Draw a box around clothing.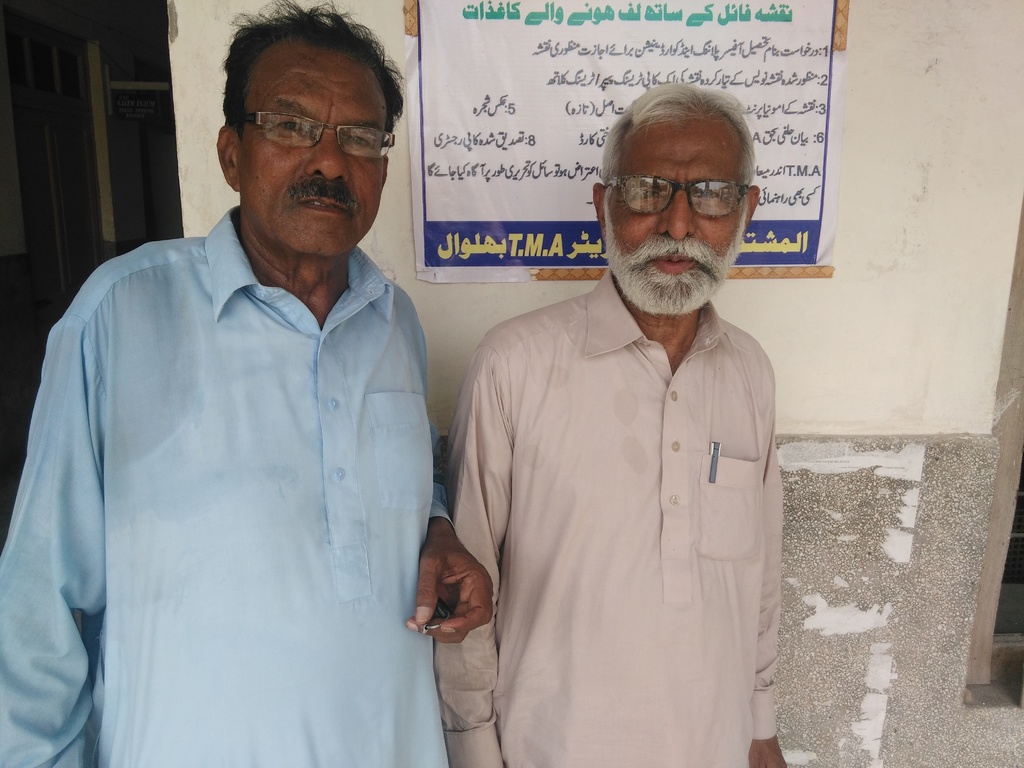
region(431, 271, 789, 767).
